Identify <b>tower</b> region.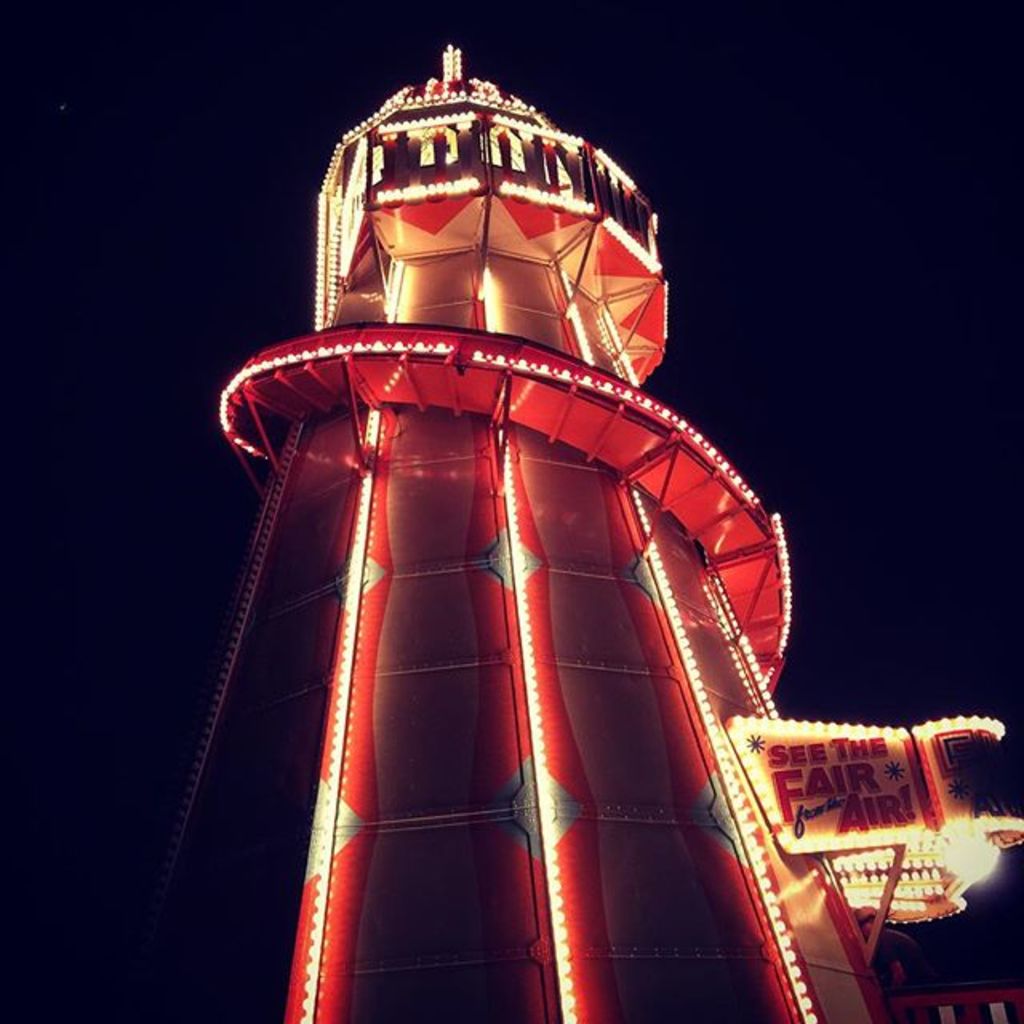
Region: BBox(138, 53, 882, 955).
